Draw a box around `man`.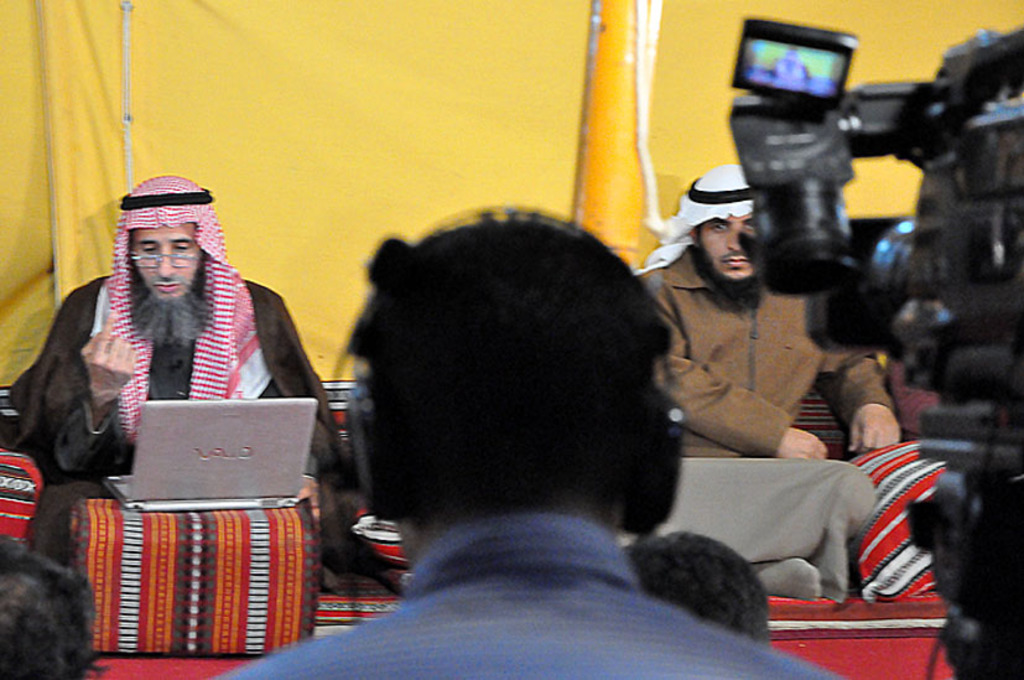
x1=10, y1=173, x2=355, y2=564.
